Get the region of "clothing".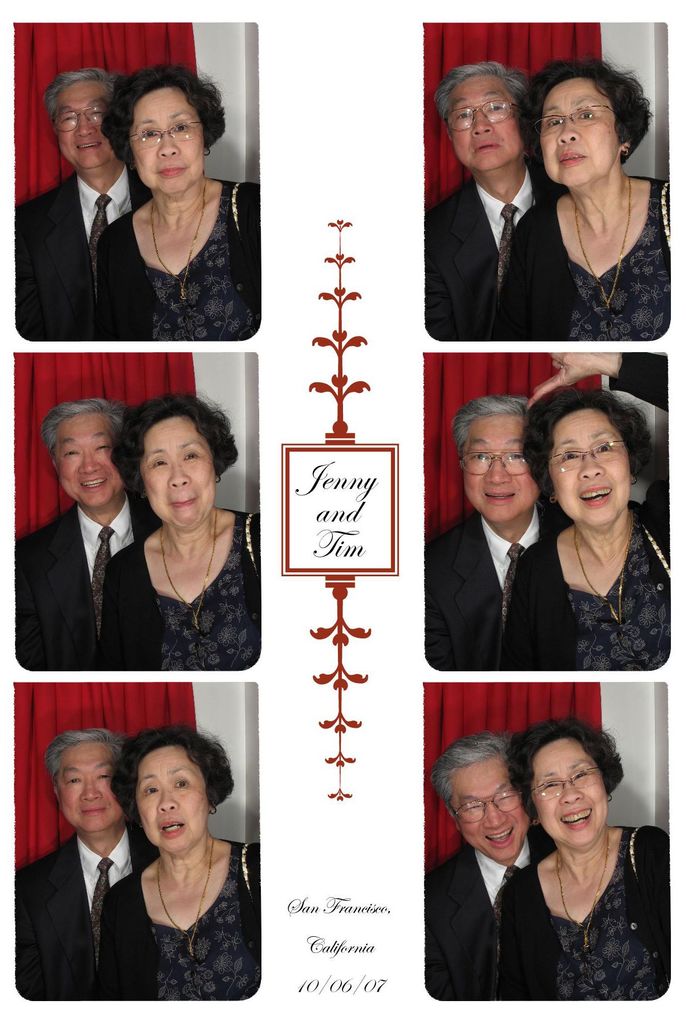
95 176 262 335.
